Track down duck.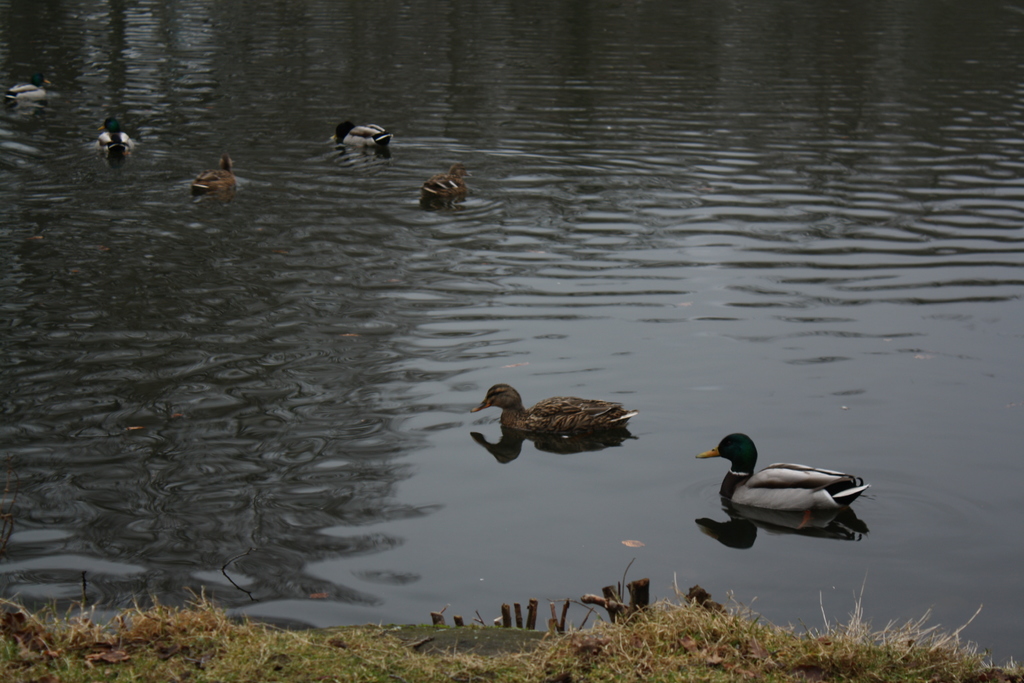
Tracked to BBox(99, 112, 134, 154).
